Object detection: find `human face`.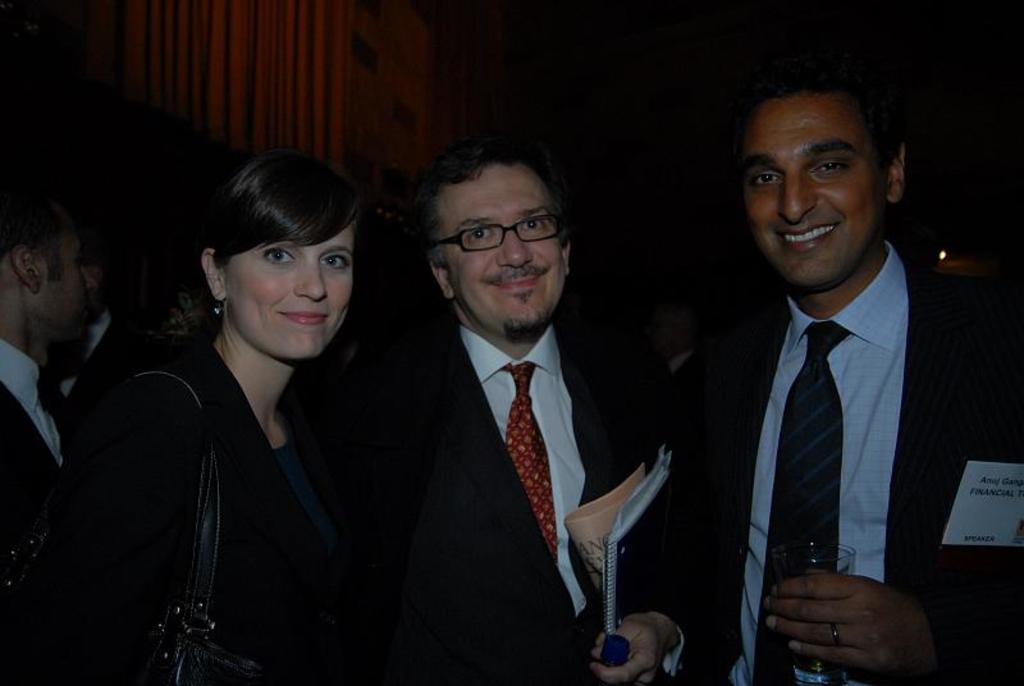
(55,228,97,334).
